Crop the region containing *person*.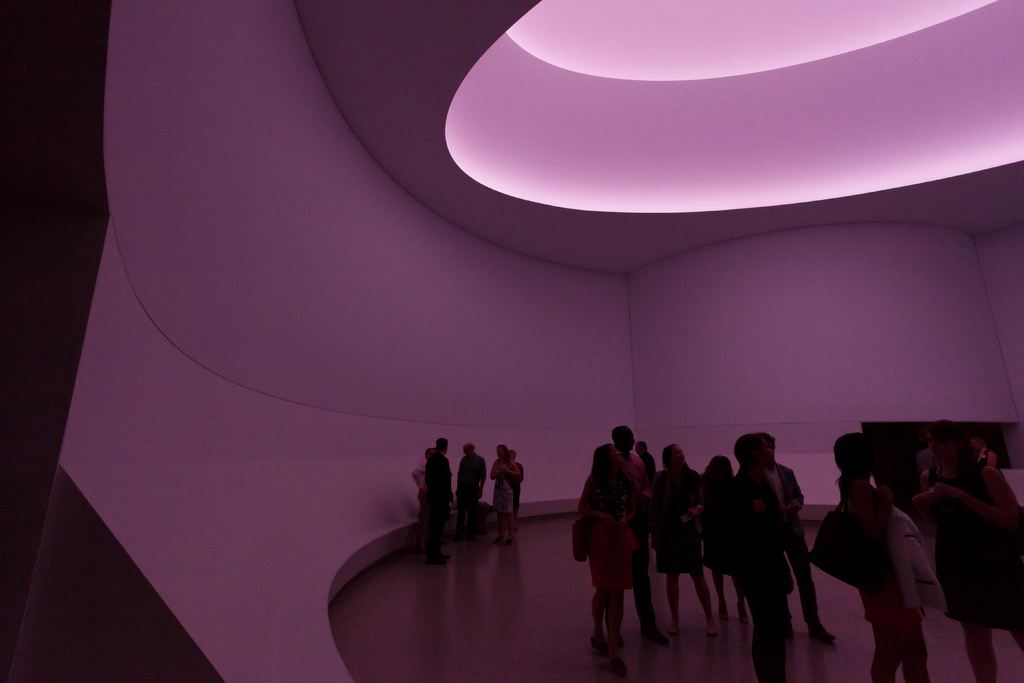
Crop region: {"left": 613, "top": 423, "right": 651, "bottom": 549}.
